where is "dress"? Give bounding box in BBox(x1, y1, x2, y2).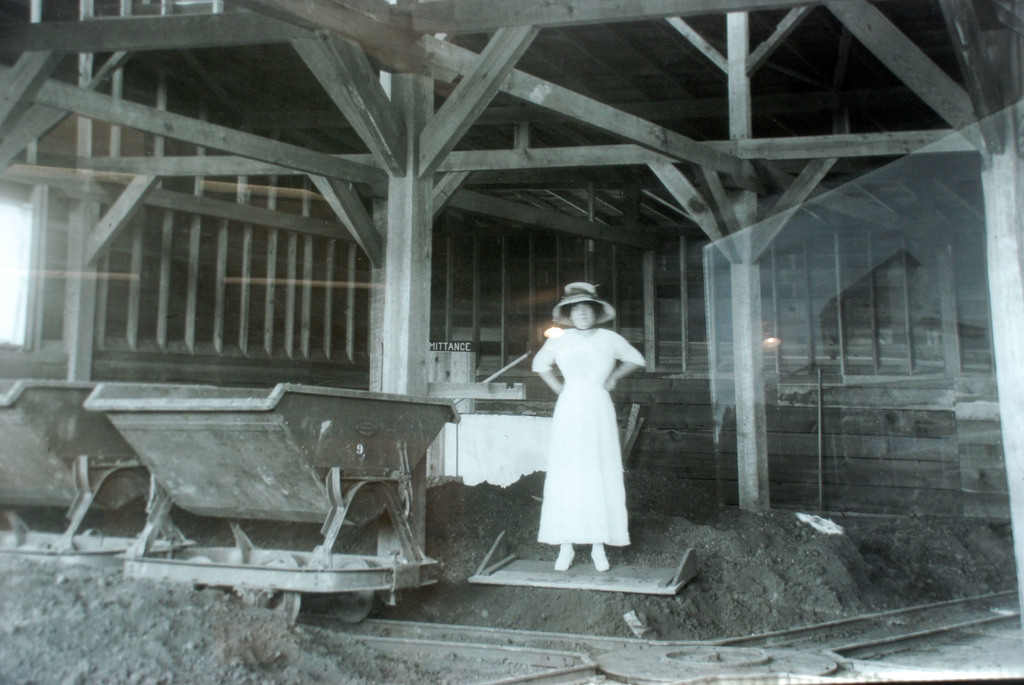
BBox(535, 327, 645, 544).
